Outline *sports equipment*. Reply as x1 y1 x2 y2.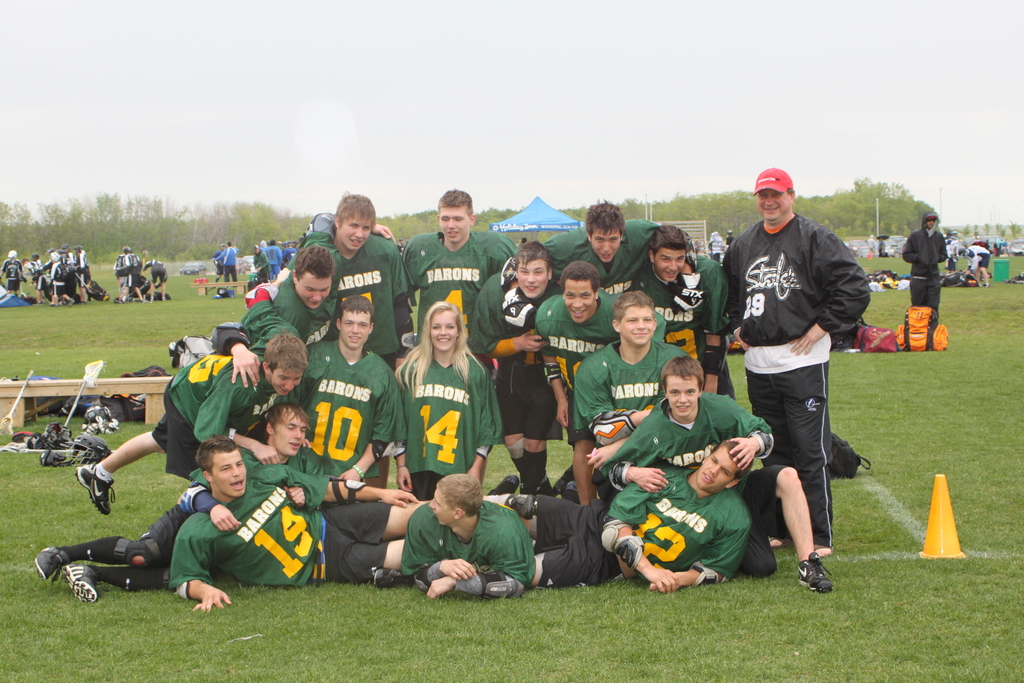
588 407 637 450.
